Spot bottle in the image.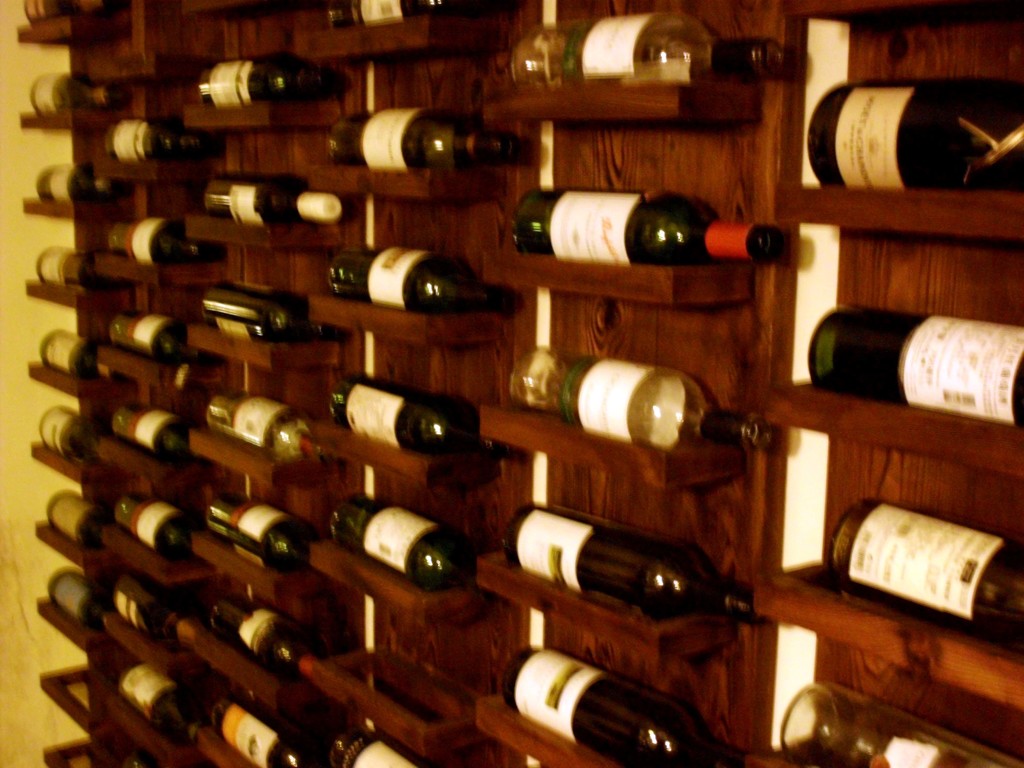
bottle found at locate(204, 388, 328, 466).
